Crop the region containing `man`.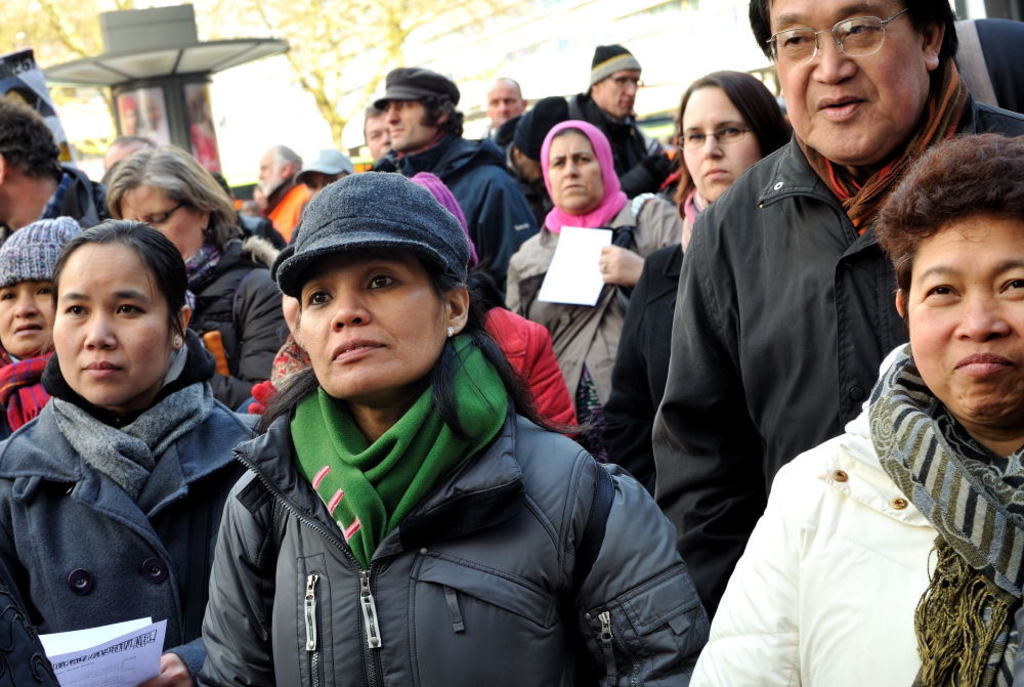
Crop region: select_region(247, 140, 327, 251).
